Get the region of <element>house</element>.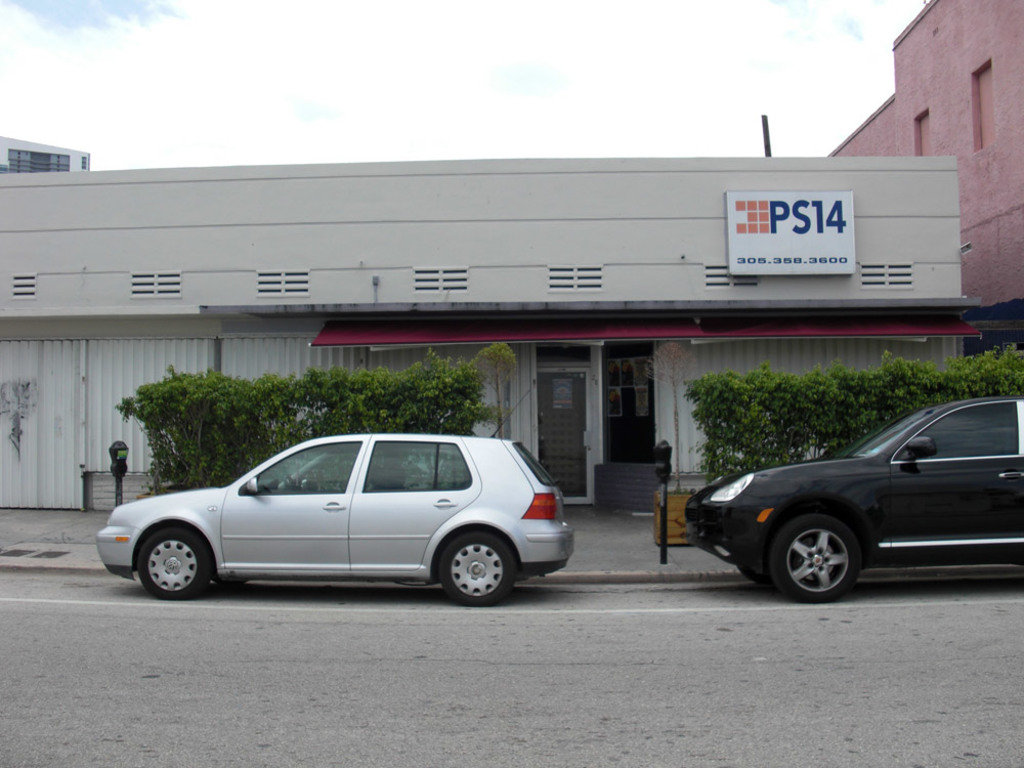
(26,113,1023,598).
